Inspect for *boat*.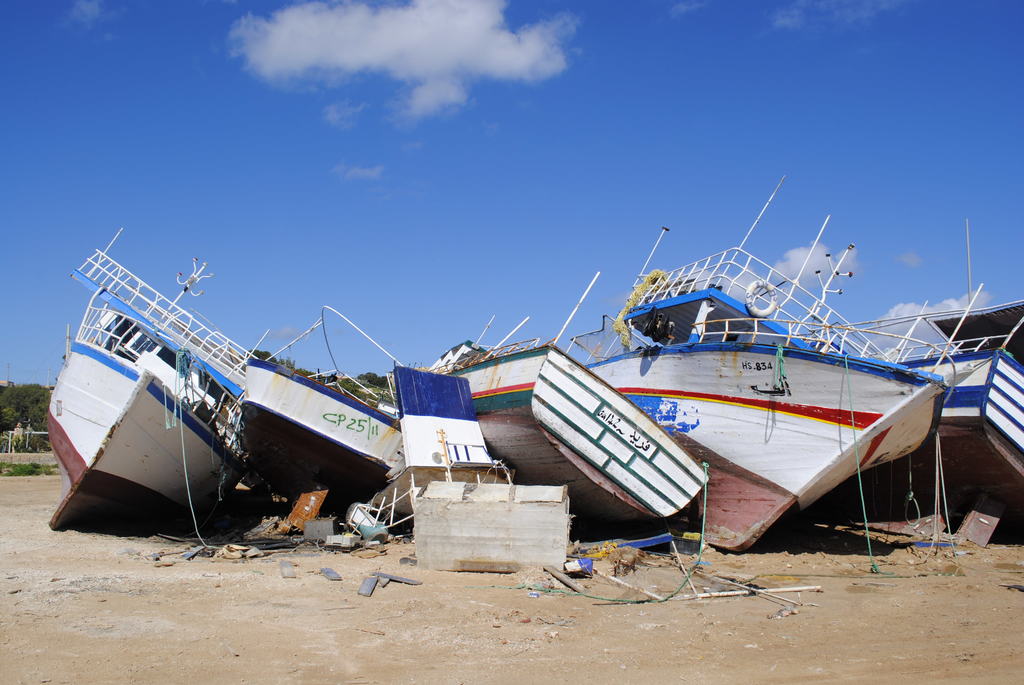
Inspection: Rect(484, 185, 990, 555).
